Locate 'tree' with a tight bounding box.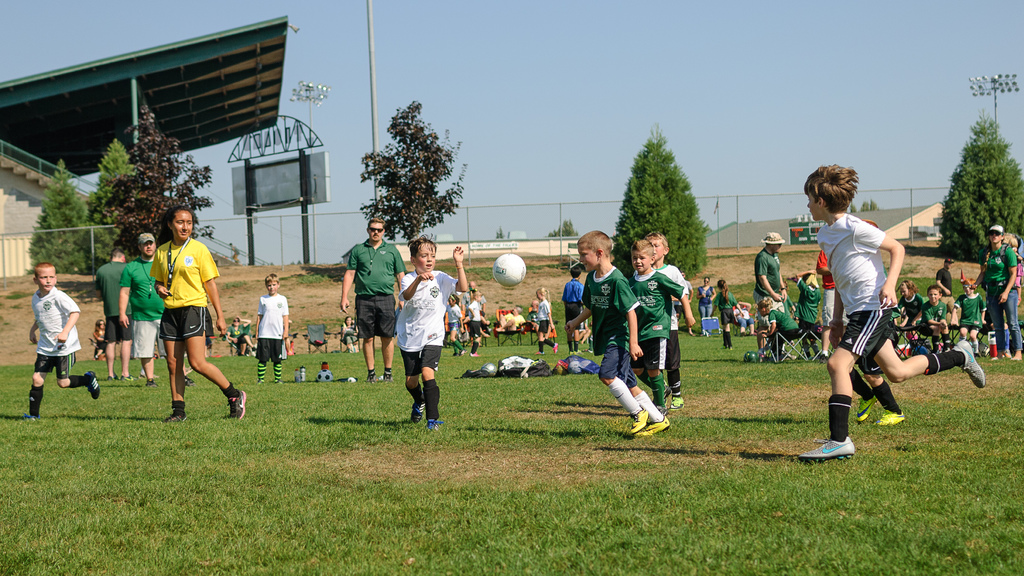
<box>939,113,1023,258</box>.
